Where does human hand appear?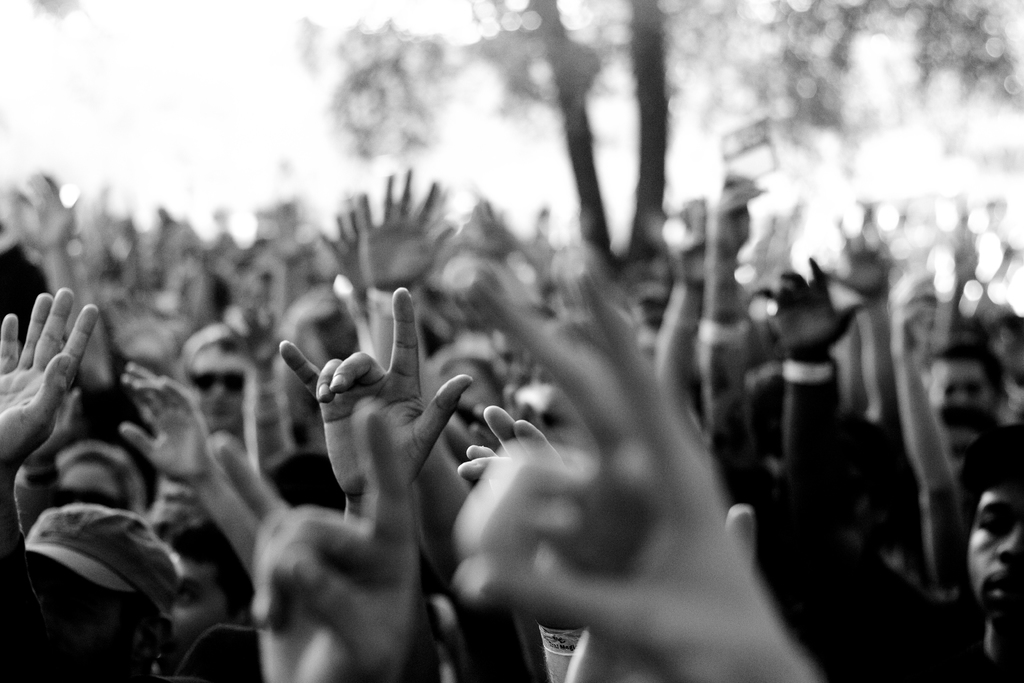
Appears at select_region(0, 281, 99, 465).
